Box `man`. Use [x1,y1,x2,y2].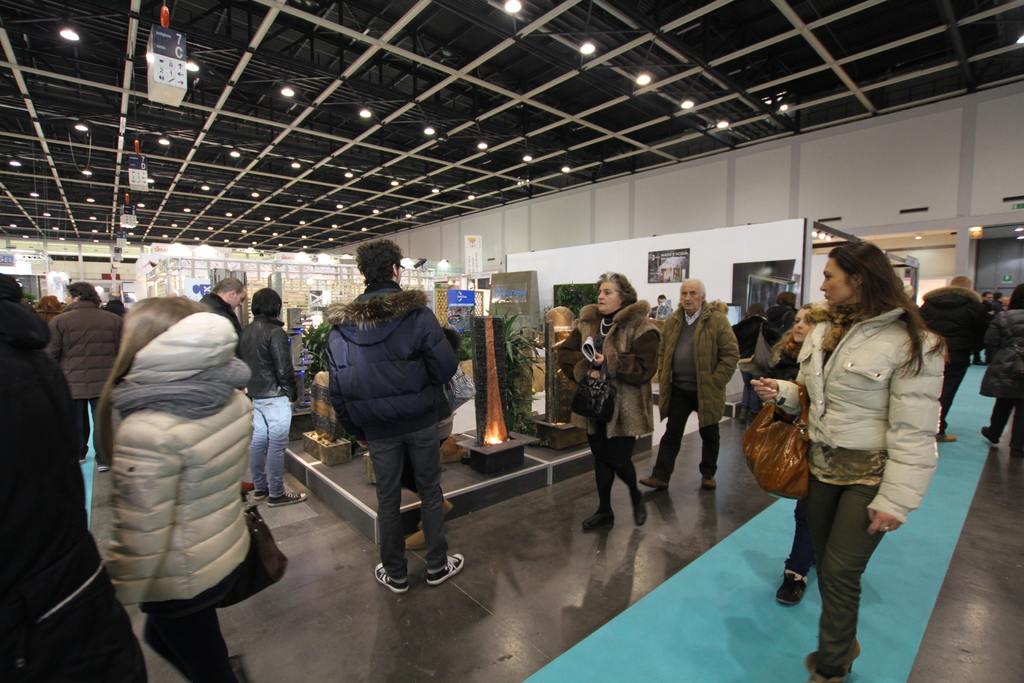
[641,288,670,318].
